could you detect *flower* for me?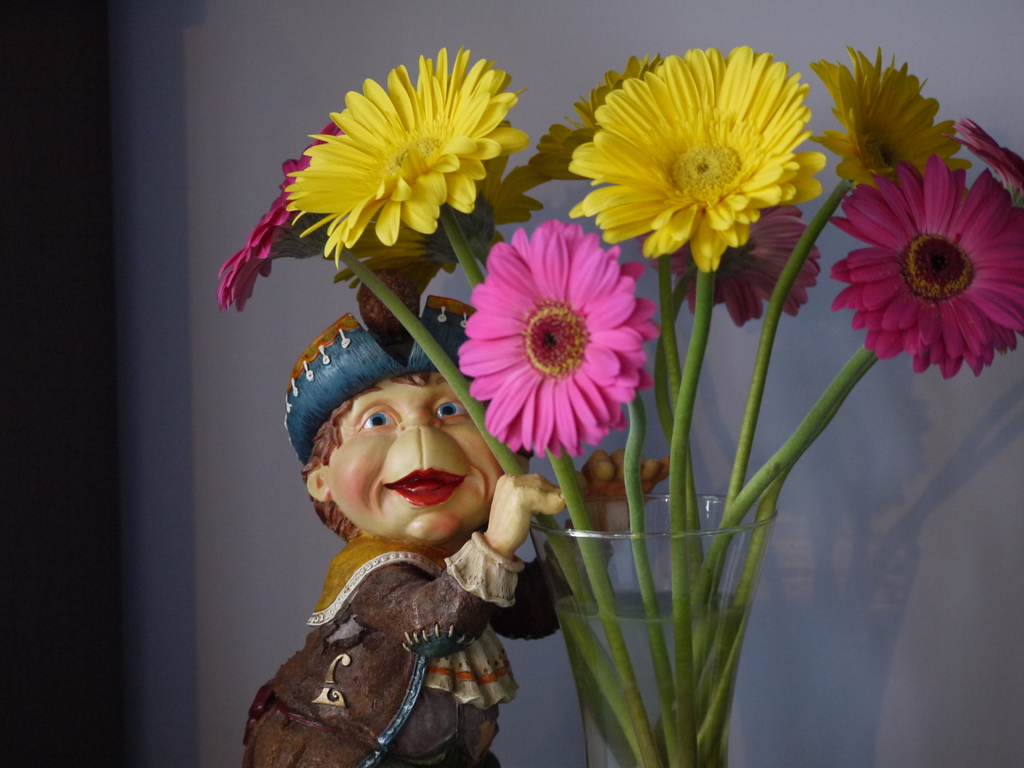
Detection result: <box>284,45,535,268</box>.
